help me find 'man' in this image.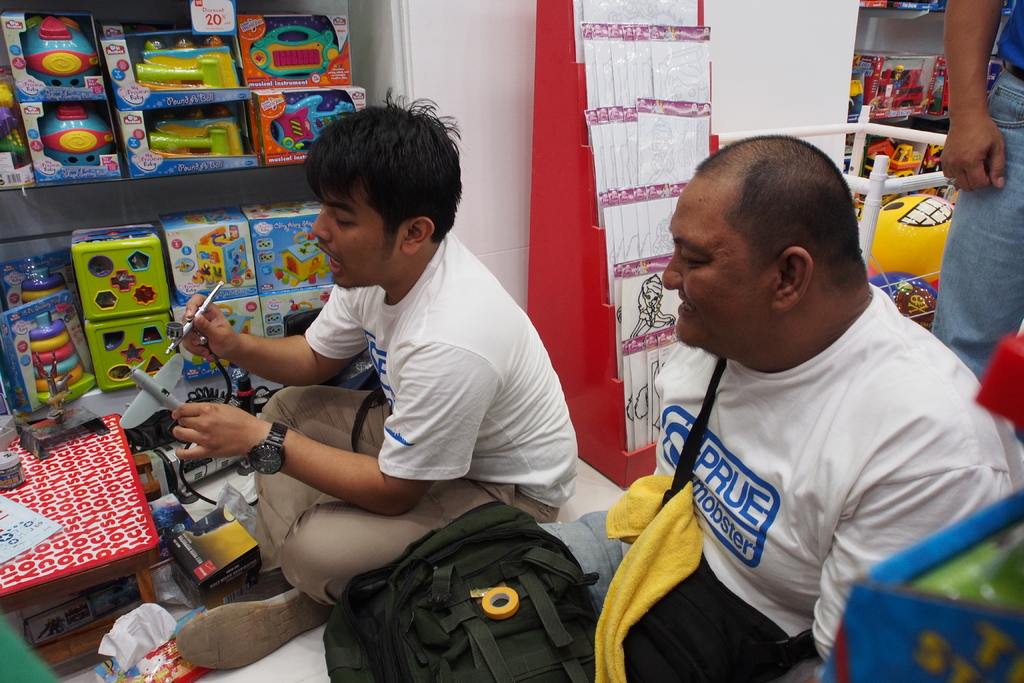
Found it: bbox=[478, 128, 1023, 681].
